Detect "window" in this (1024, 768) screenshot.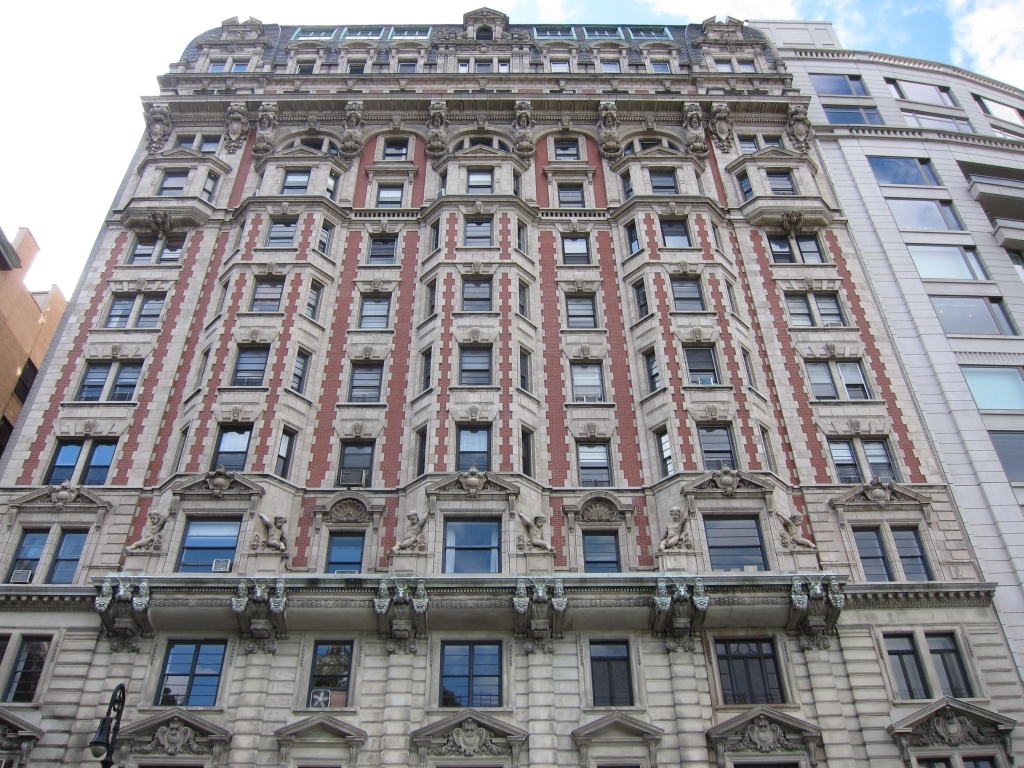
Detection: pyautogui.locateOnScreen(303, 638, 357, 715).
